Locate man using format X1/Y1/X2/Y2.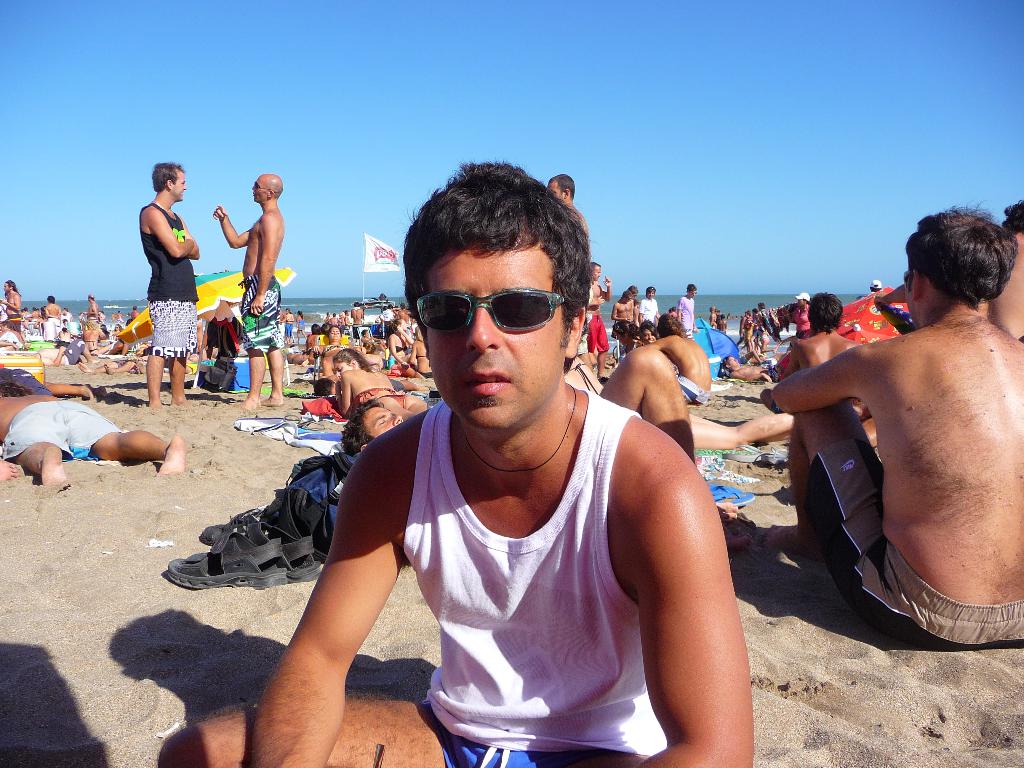
148/160/747/767.
